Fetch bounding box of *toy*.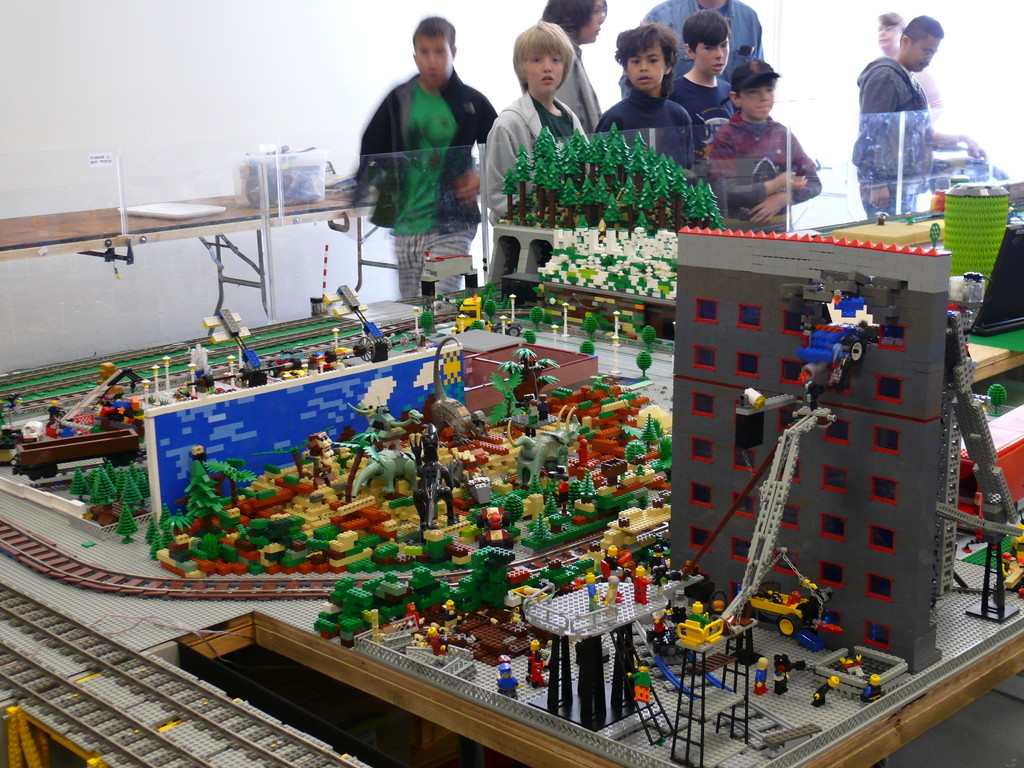
Bbox: 486 497 510 545.
